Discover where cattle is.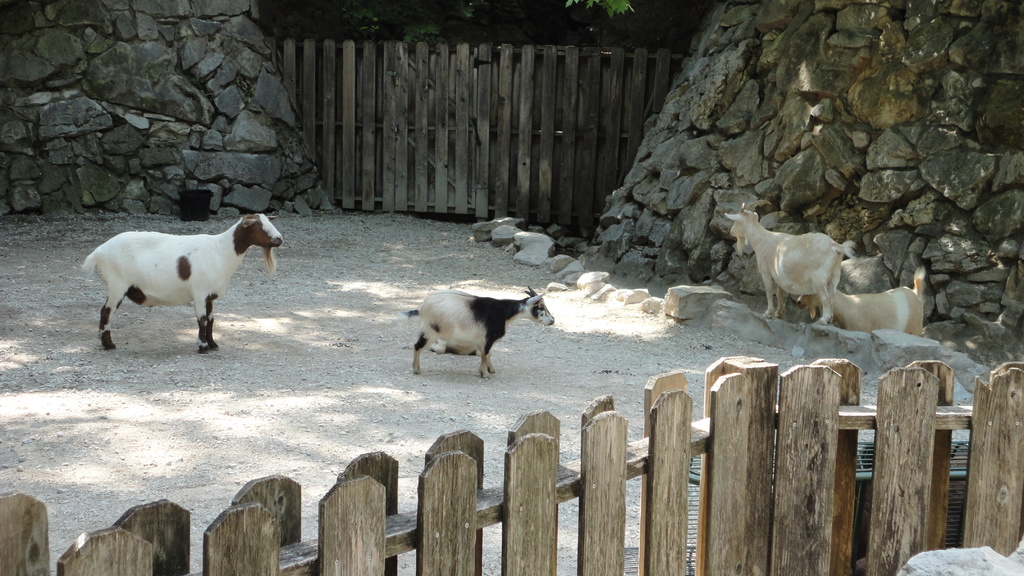
Discovered at rect(721, 202, 858, 323).
